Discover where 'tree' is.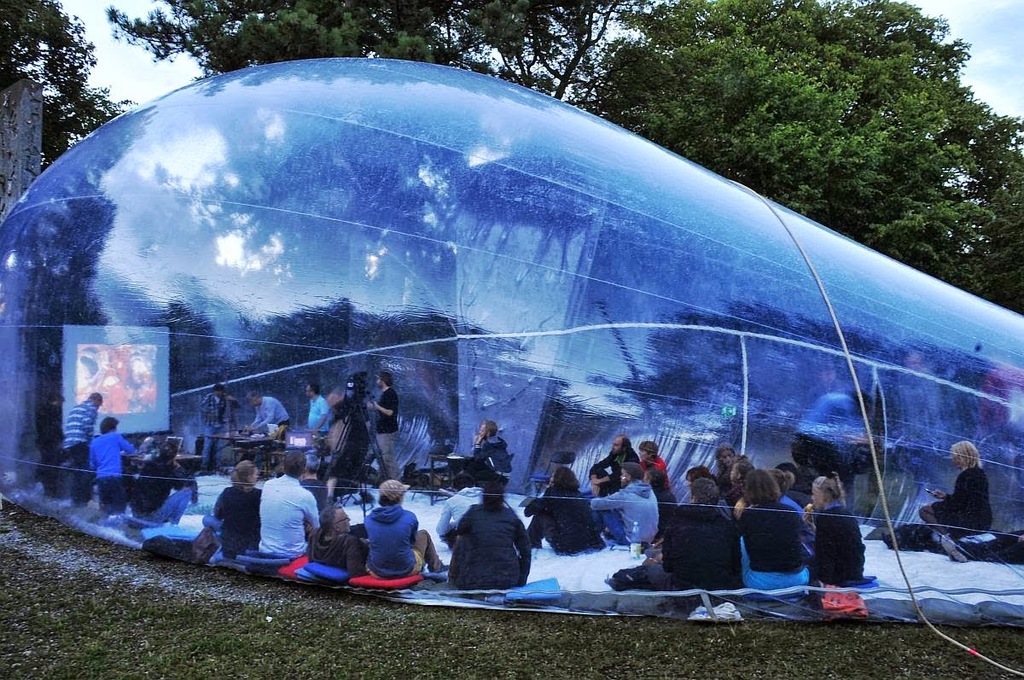
Discovered at Rect(580, 0, 1023, 313).
